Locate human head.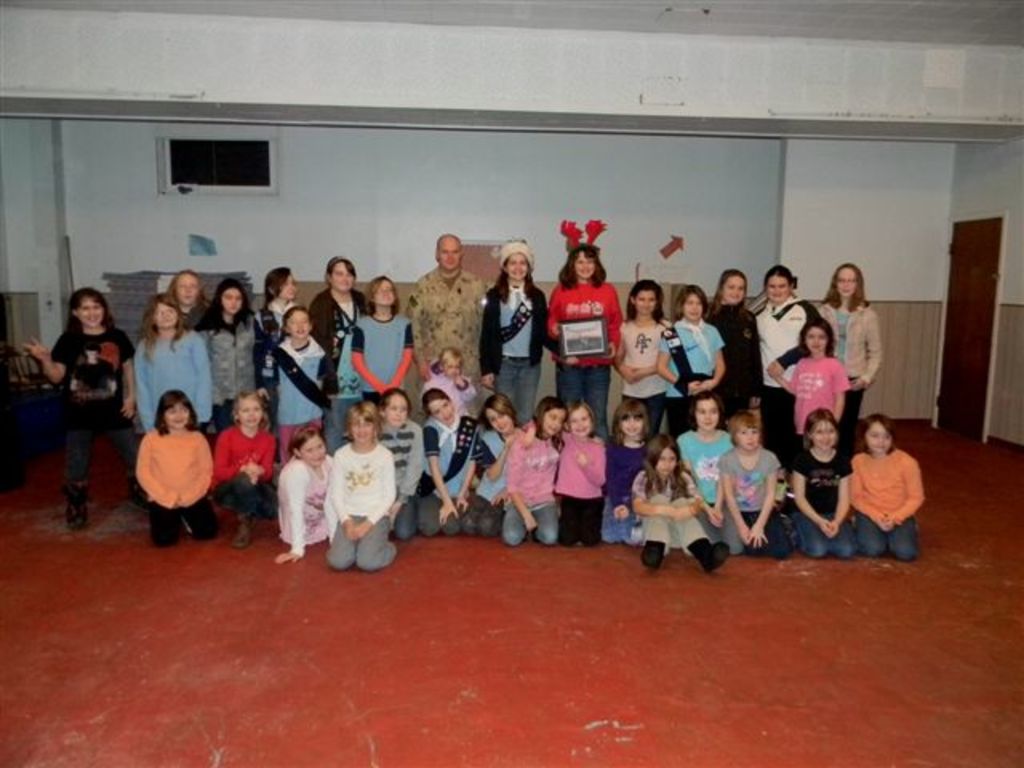
Bounding box: 290,421,326,469.
